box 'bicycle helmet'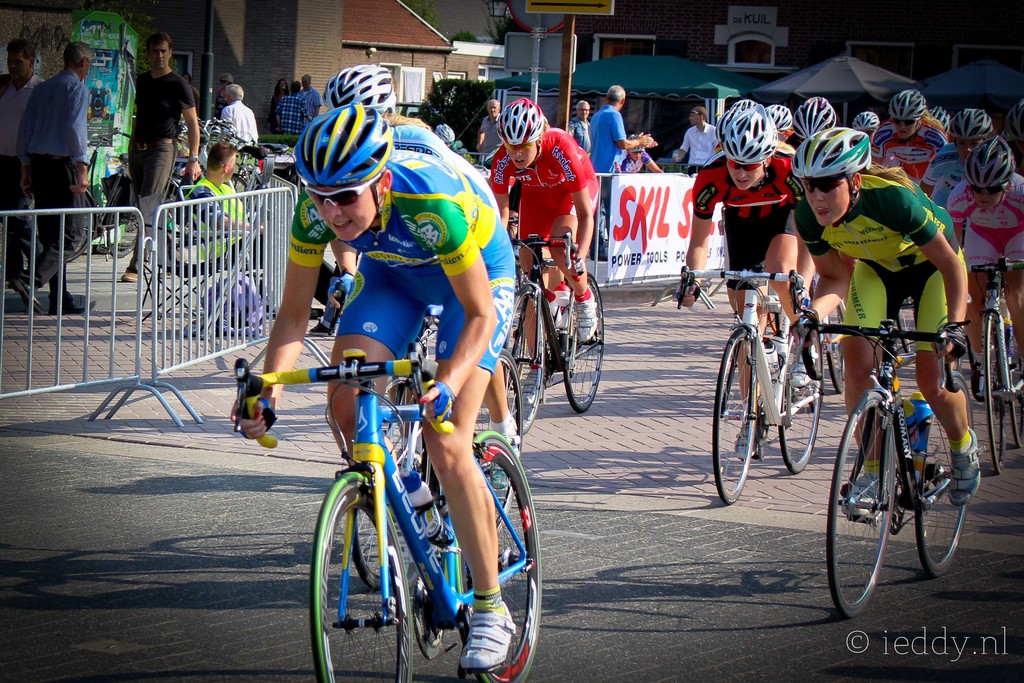
<box>720,109,770,172</box>
